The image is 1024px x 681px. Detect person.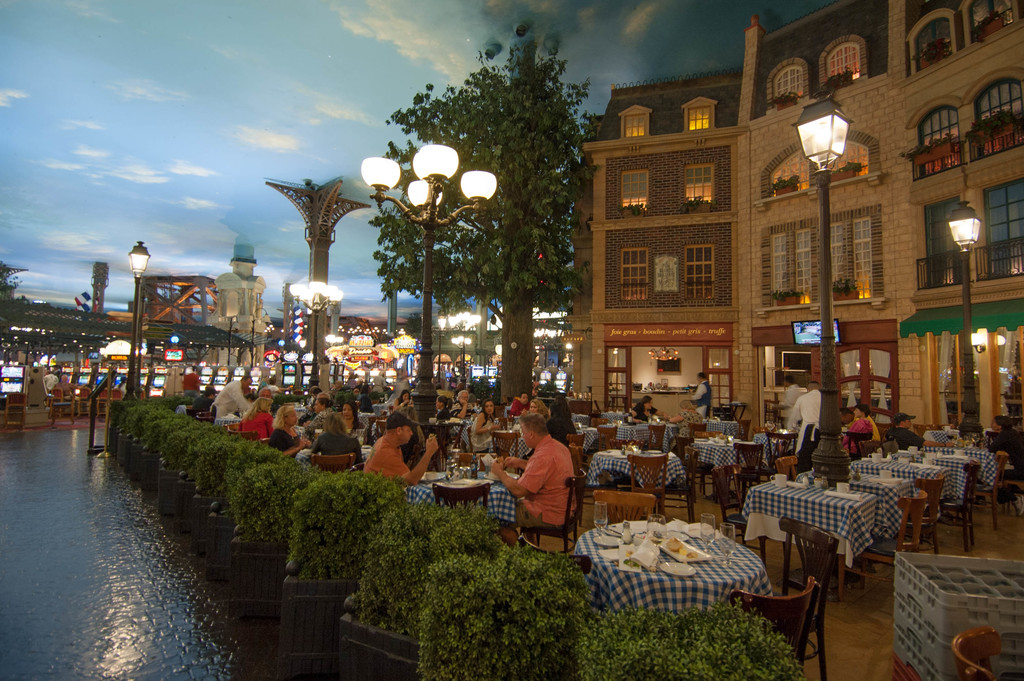
Detection: crop(369, 413, 433, 506).
